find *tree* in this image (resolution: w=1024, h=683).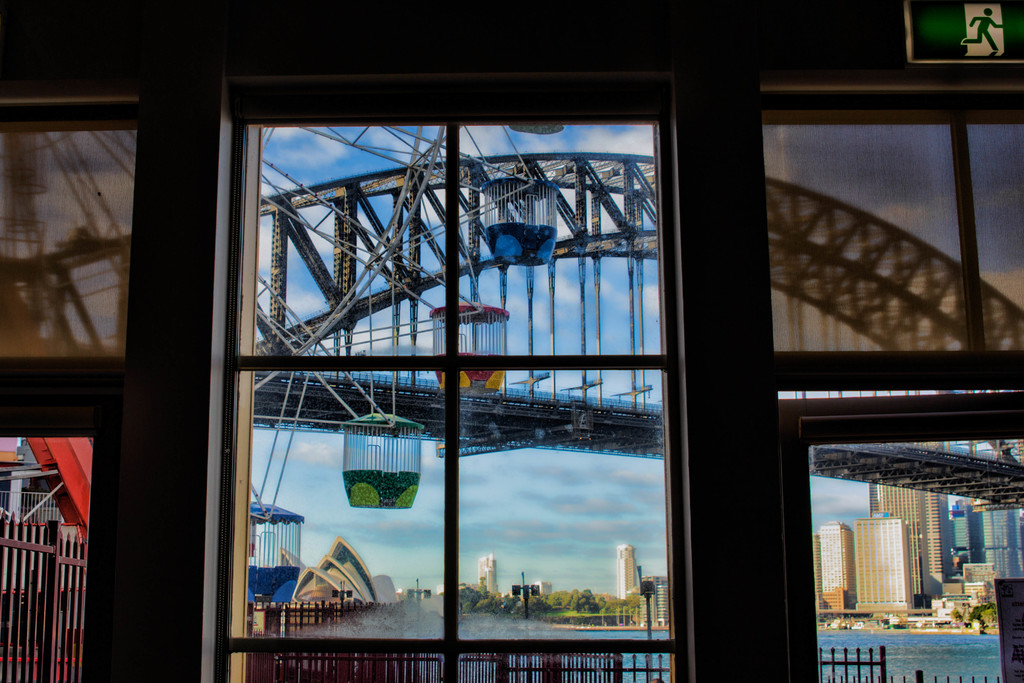
rect(557, 589, 607, 613).
